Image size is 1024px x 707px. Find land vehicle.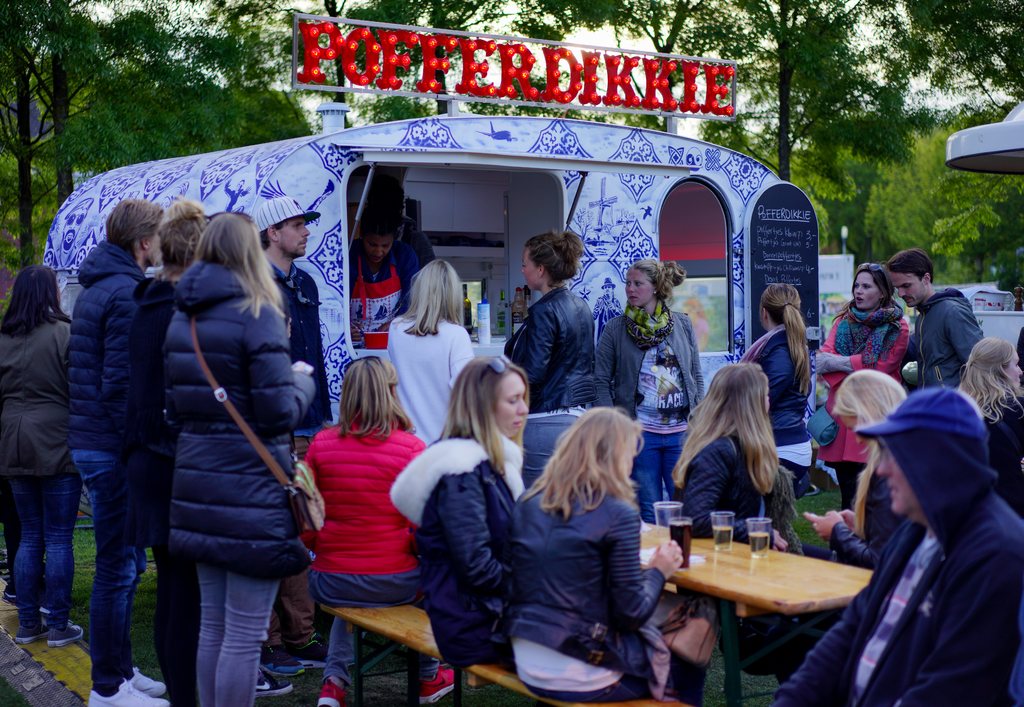
region(71, 70, 843, 575).
